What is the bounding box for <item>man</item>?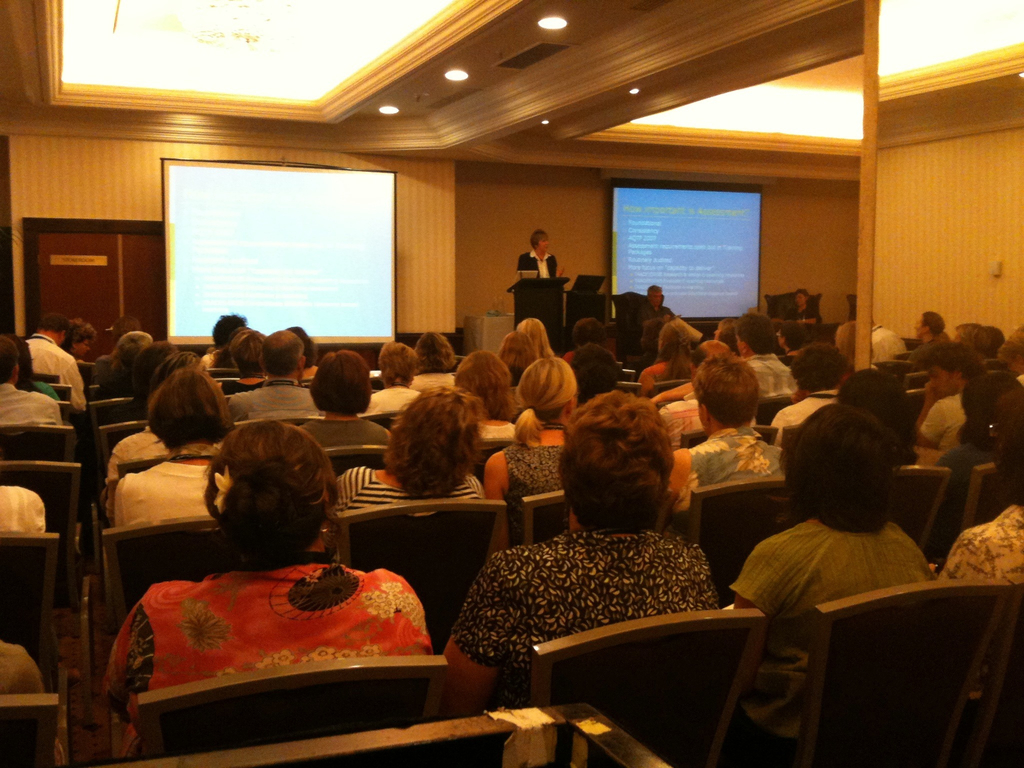
917,337,981,467.
